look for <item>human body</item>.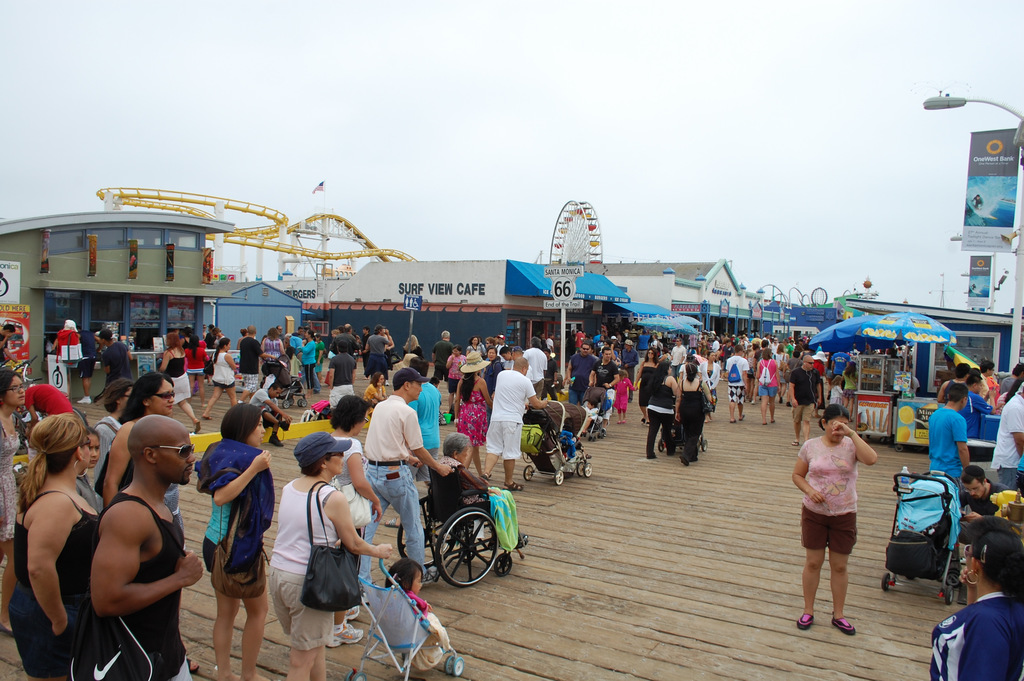
Found: x1=260 y1=336 x2=285 y2=359.
